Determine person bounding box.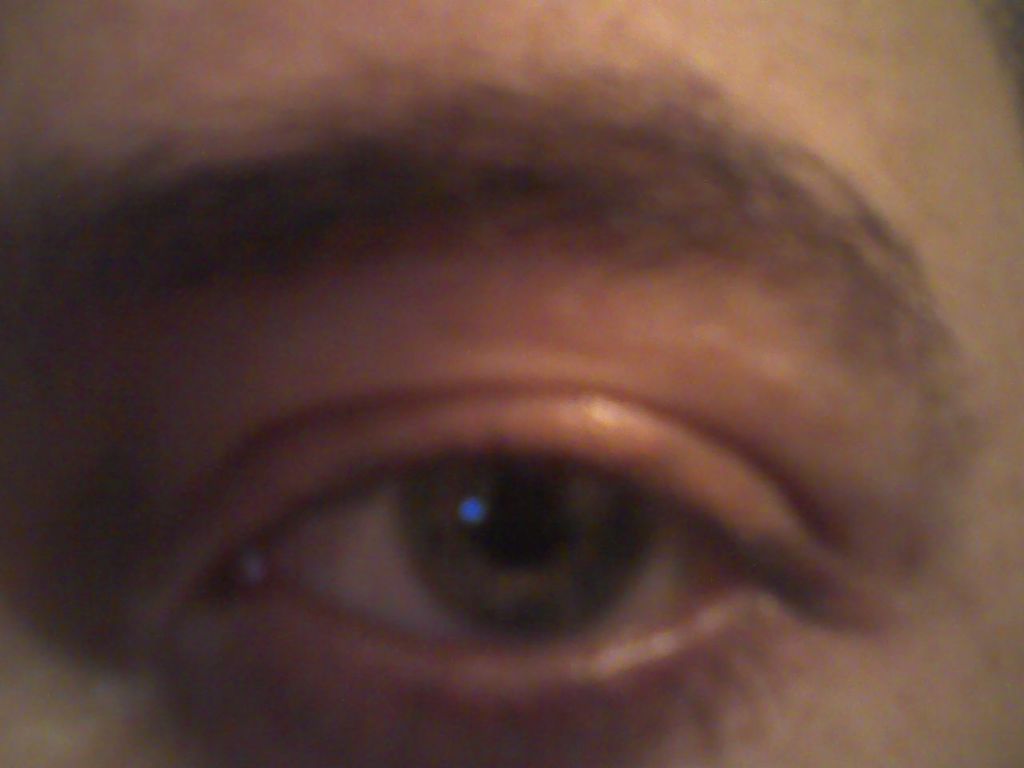
Determined: (x1=0, y1=0, x2=1023, y2=767).
